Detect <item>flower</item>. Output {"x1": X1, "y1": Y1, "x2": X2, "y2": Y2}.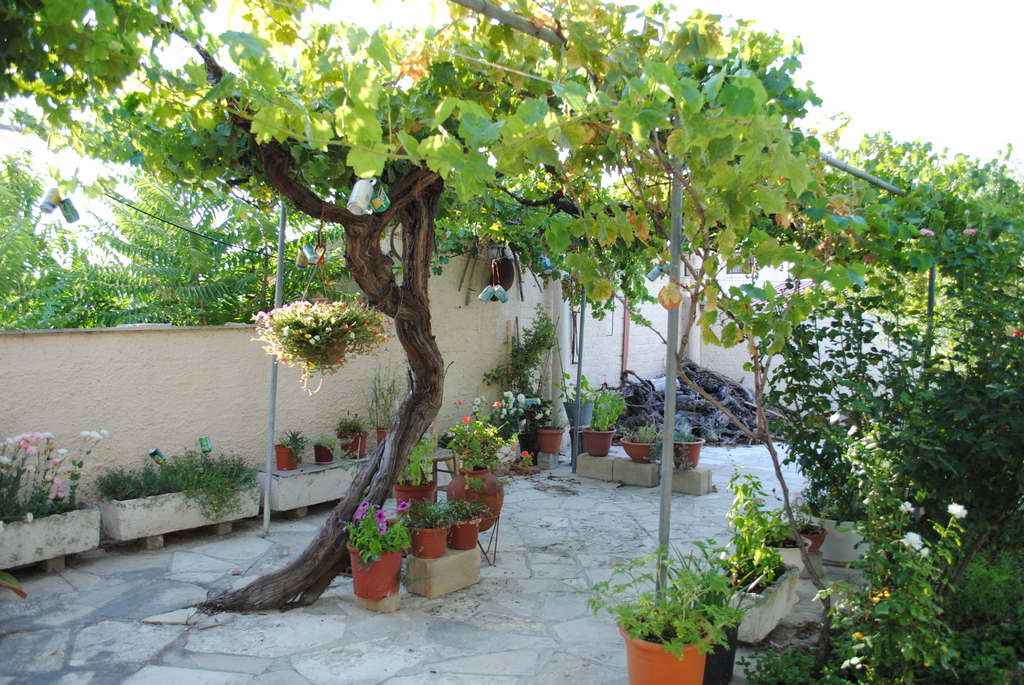
{"x1": 488, "y1": 427, "x2": 493, "y2": 433}.
